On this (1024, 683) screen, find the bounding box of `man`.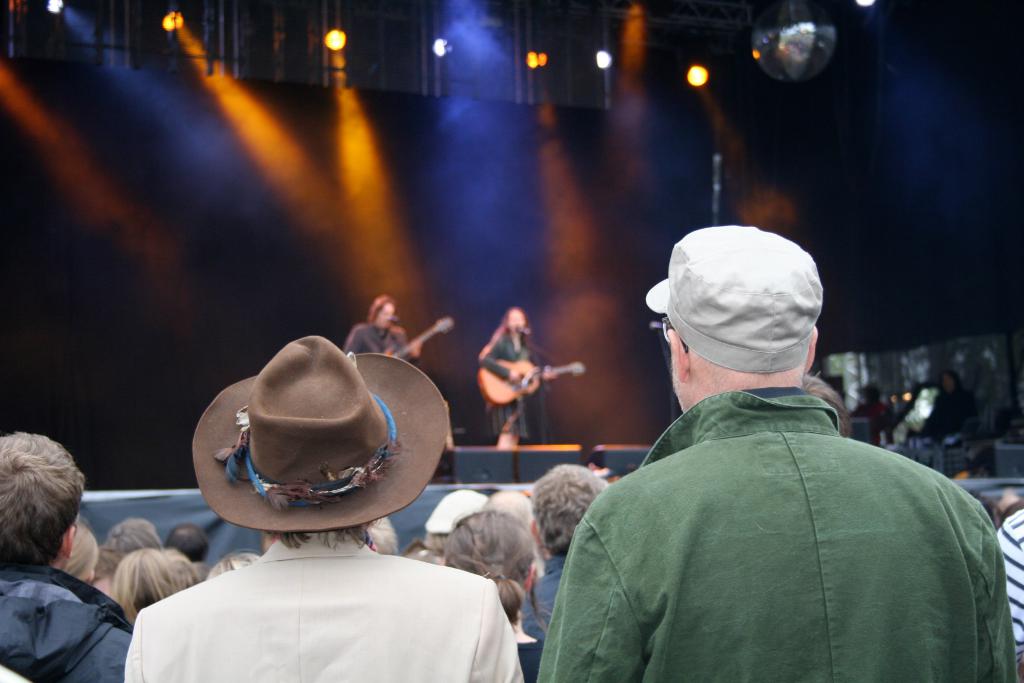
Bounding box: left=168, top=520, right=219, bottom=562.
